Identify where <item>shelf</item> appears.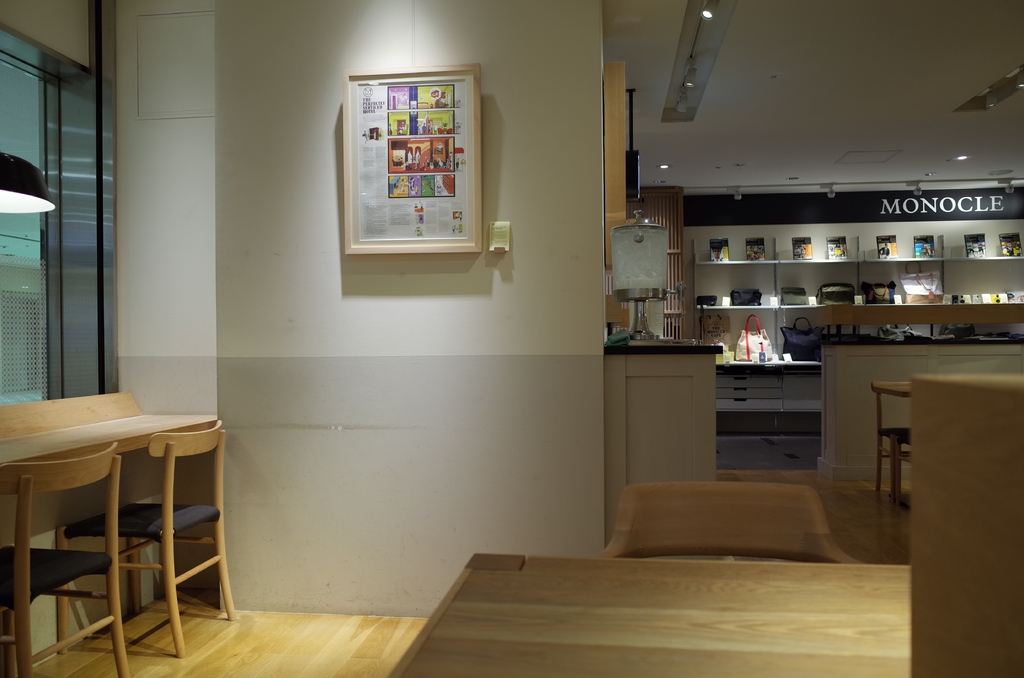
Appears at detection(860, 220, 943, 266).
